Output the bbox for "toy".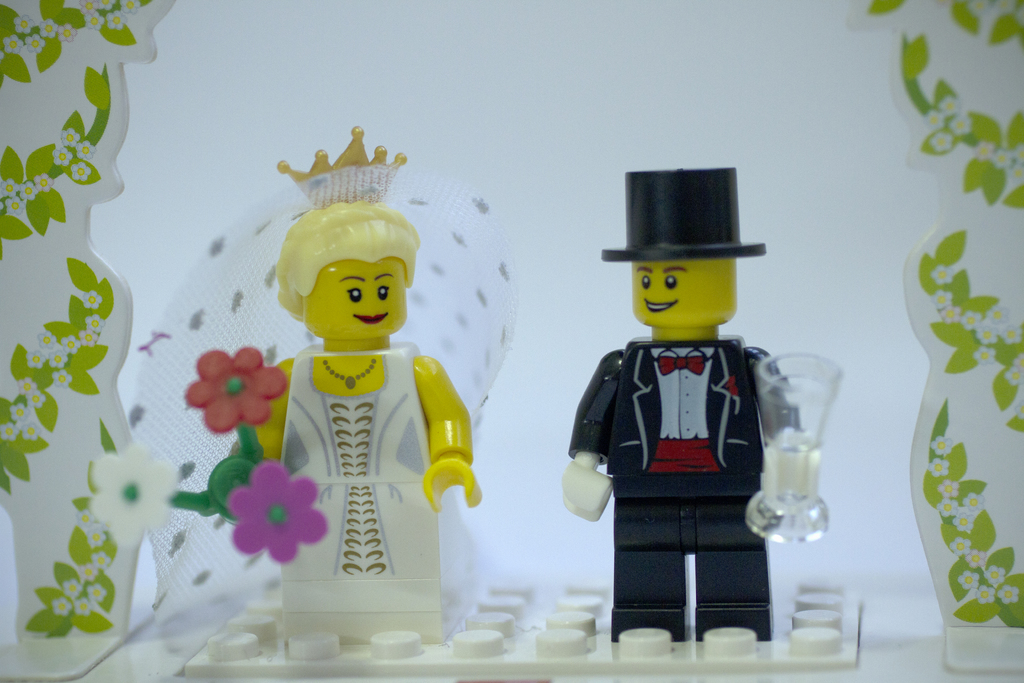
{"x1": 180, "y1": 591, "x2": 865, "y2": 672}.
